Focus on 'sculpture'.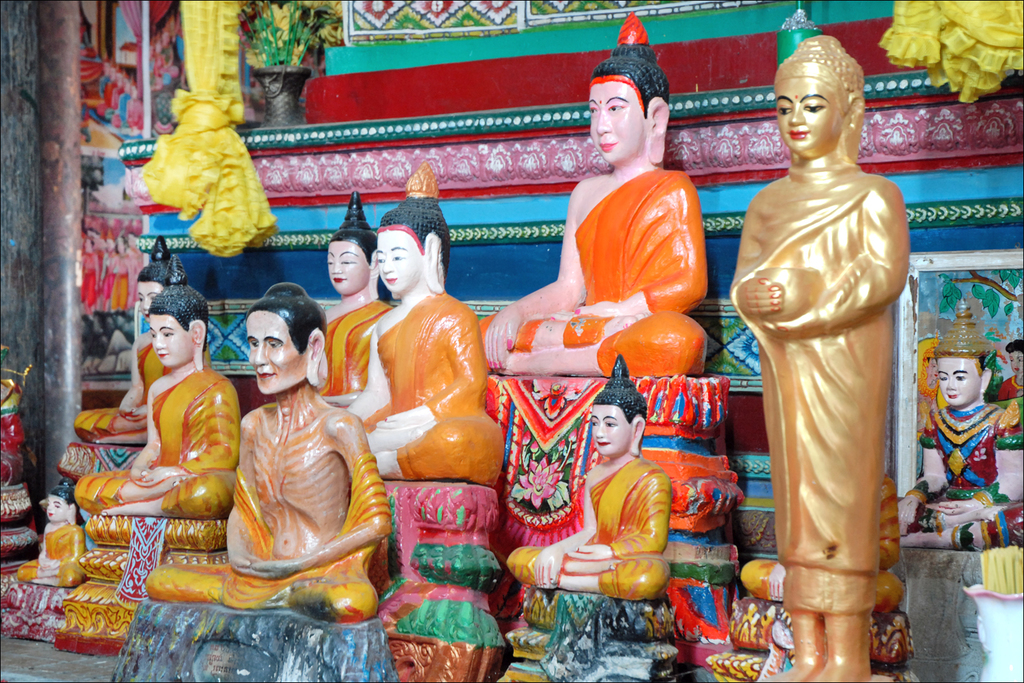
Focused at box=[47, 252, 244, 656].
